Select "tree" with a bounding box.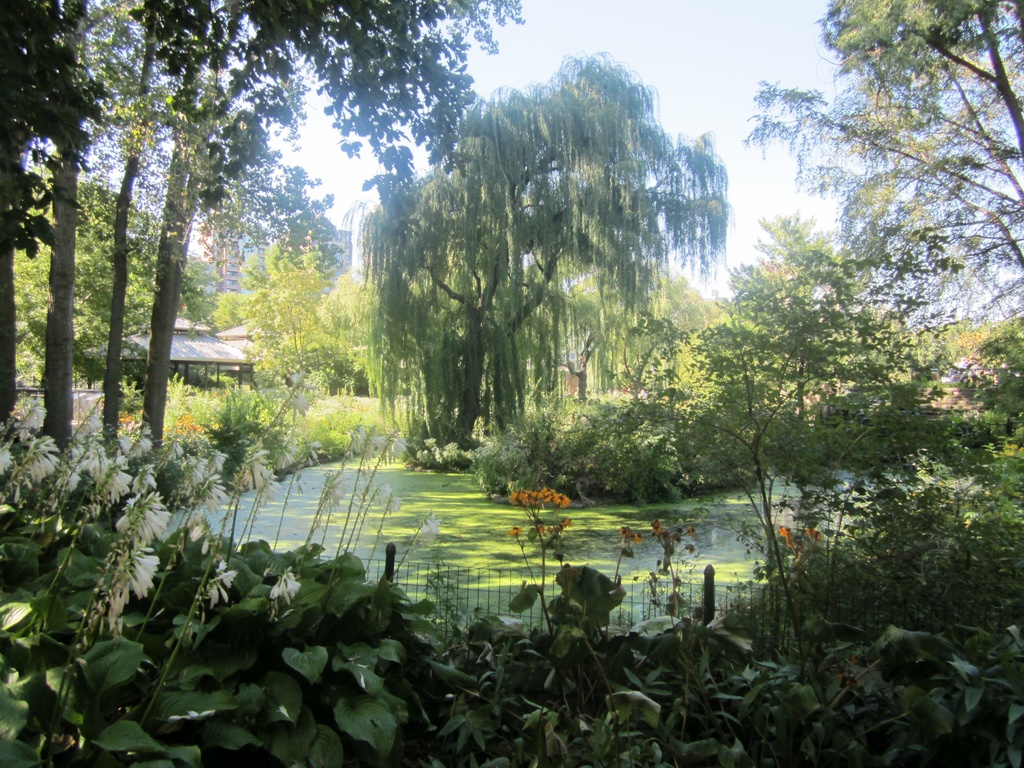
<region>0, 0, 523, 561</region>.
